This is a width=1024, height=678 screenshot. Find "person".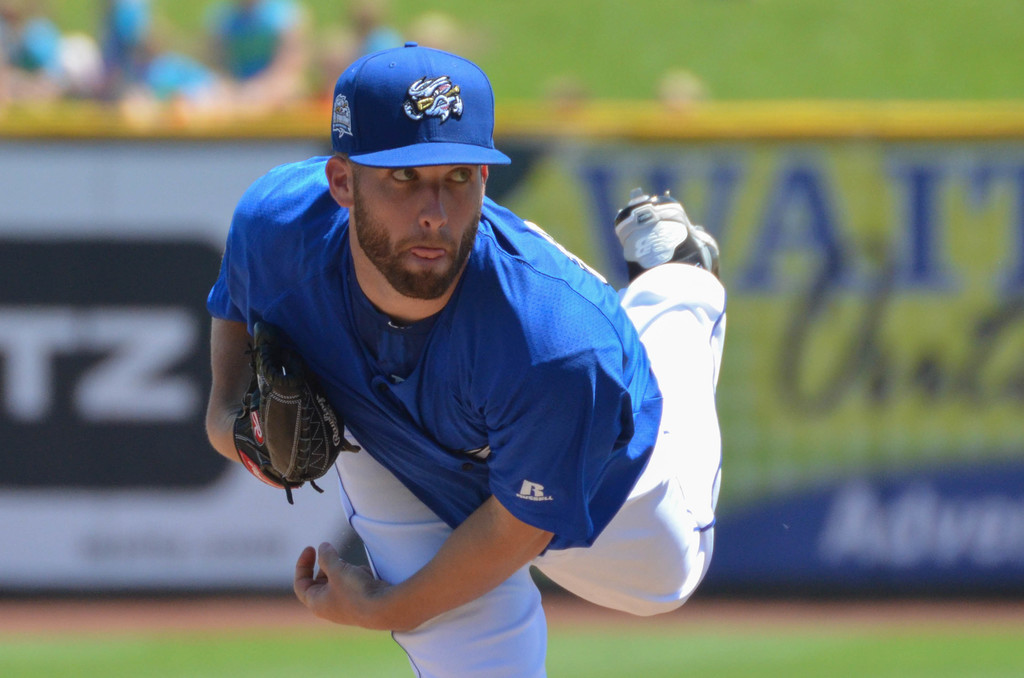
Bounding box: Rect(198, 33, 681, 676).
